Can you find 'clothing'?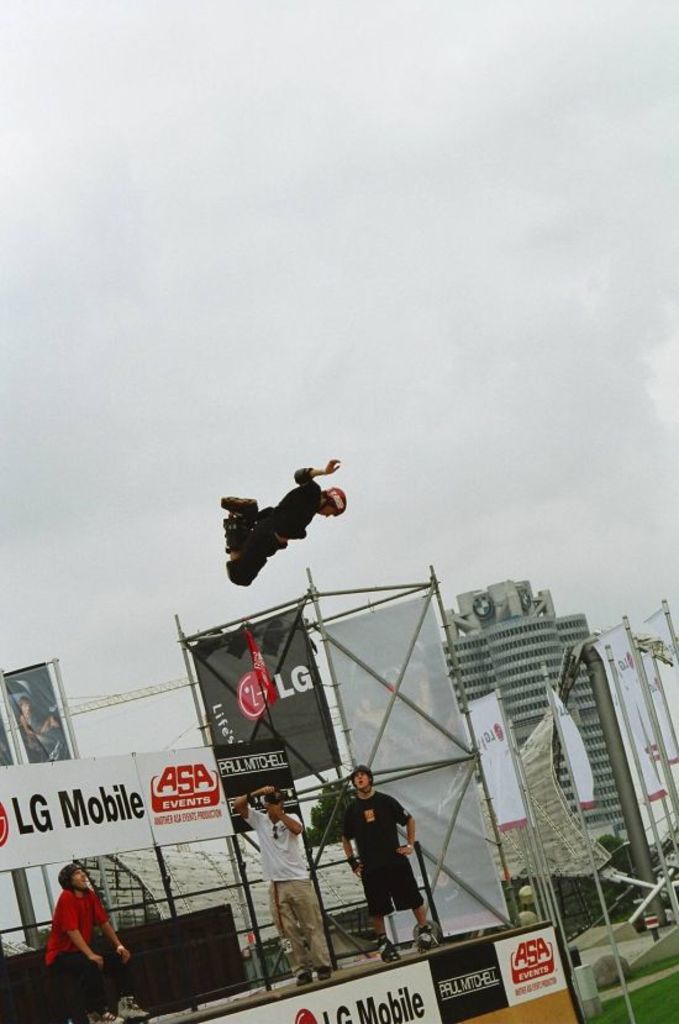
Yes, bounding box: [52, 884, 111, 1018].
